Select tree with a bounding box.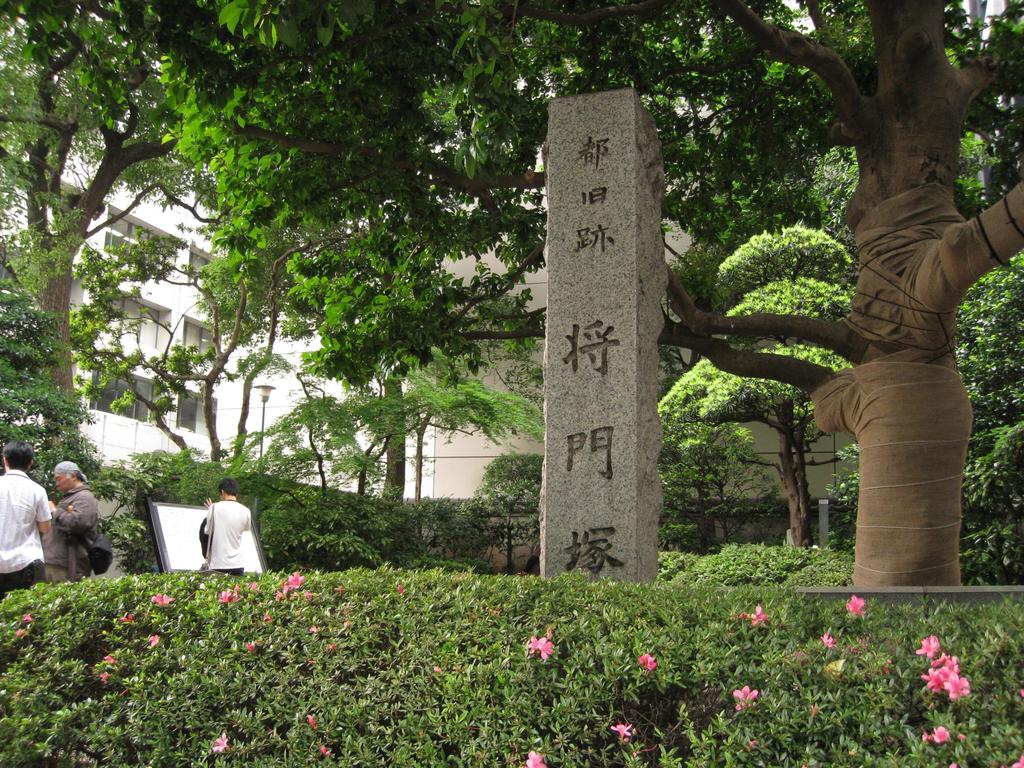
x1=131 y1=4 x2=1023 y2=589.
